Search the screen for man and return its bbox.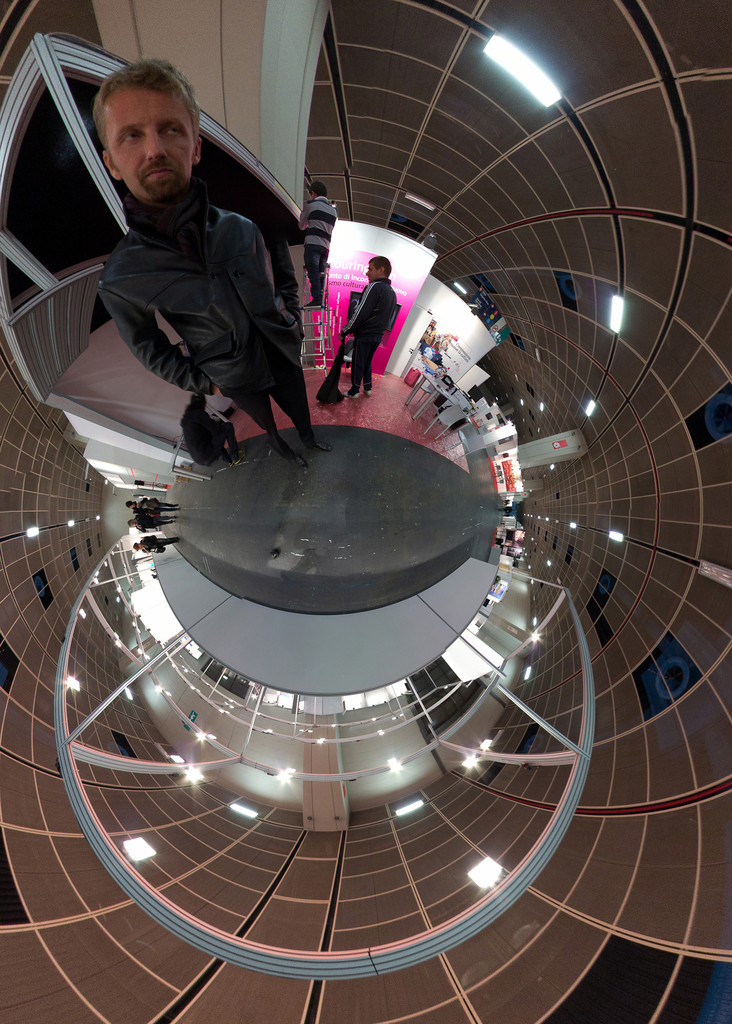
Found: <region>46, 62, 338, 483</region>.
